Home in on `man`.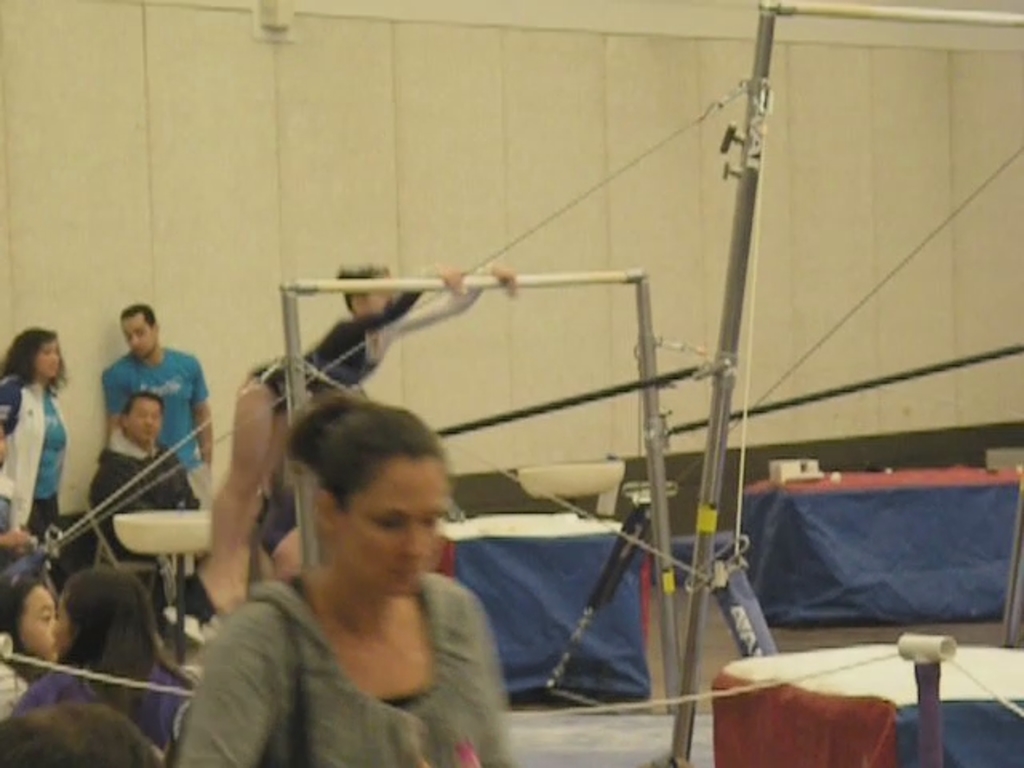
Homed in at box(90, 395, 205, 648).
